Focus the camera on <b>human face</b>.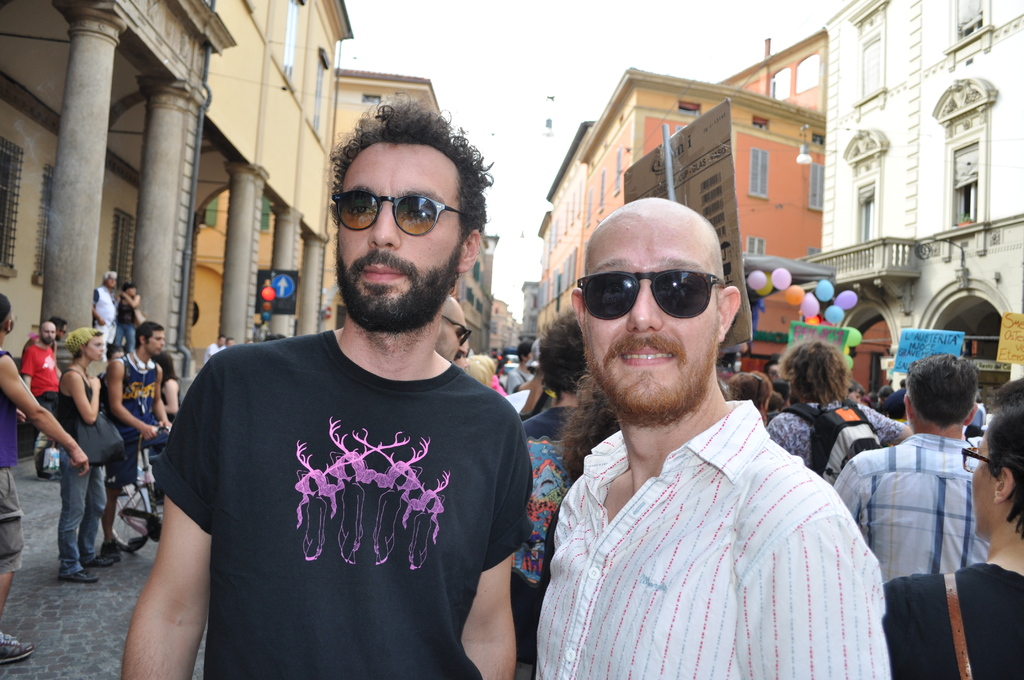
Focus region: bbox=(336, 139, 471, 328).
